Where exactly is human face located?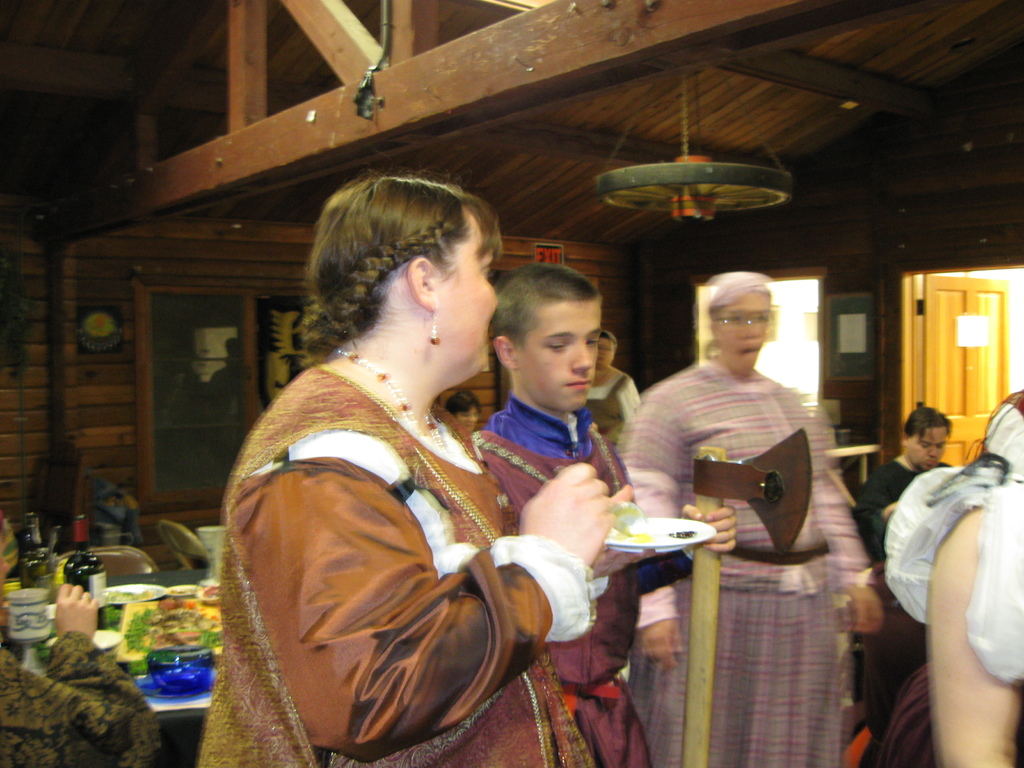
Its bounding box is x1=440 y1=405 x2=480 y2=444.
